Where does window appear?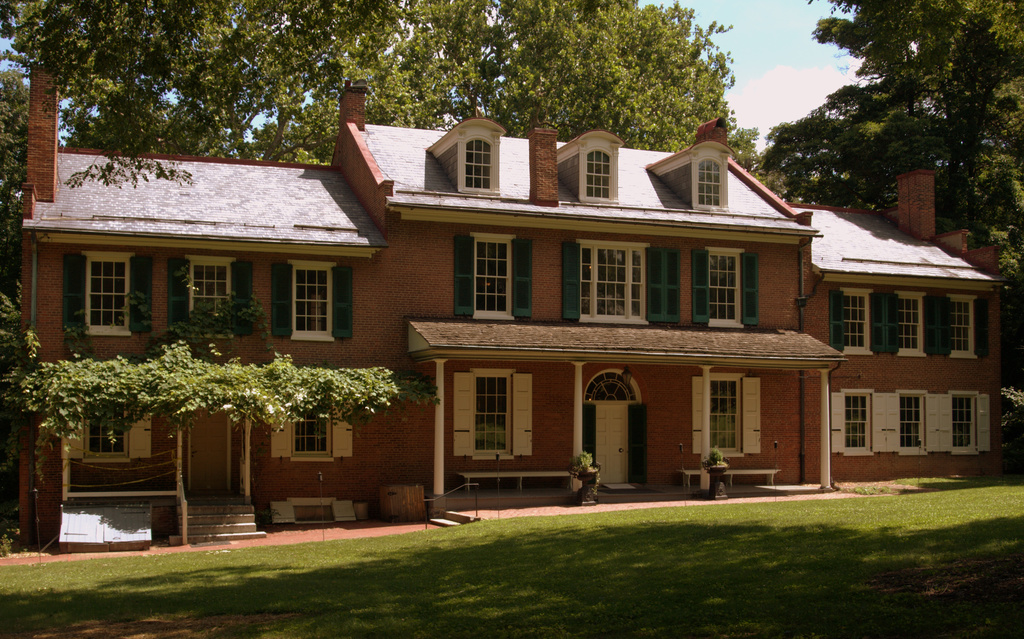
Appears at [83, 406, 129, 456].
